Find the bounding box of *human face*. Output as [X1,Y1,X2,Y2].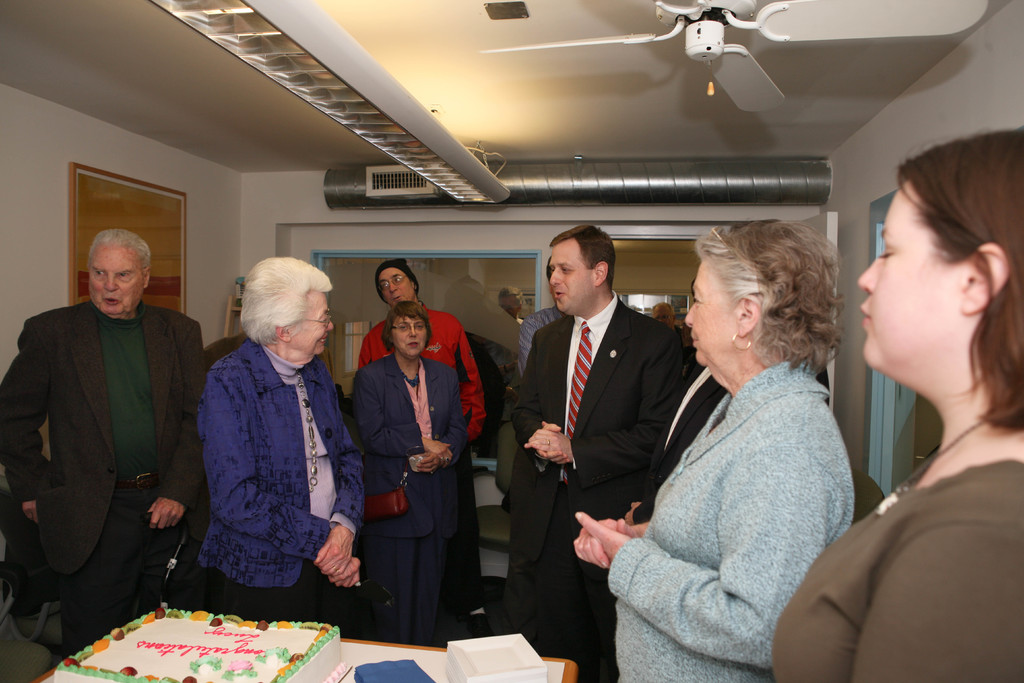
[858,180,965,364].
